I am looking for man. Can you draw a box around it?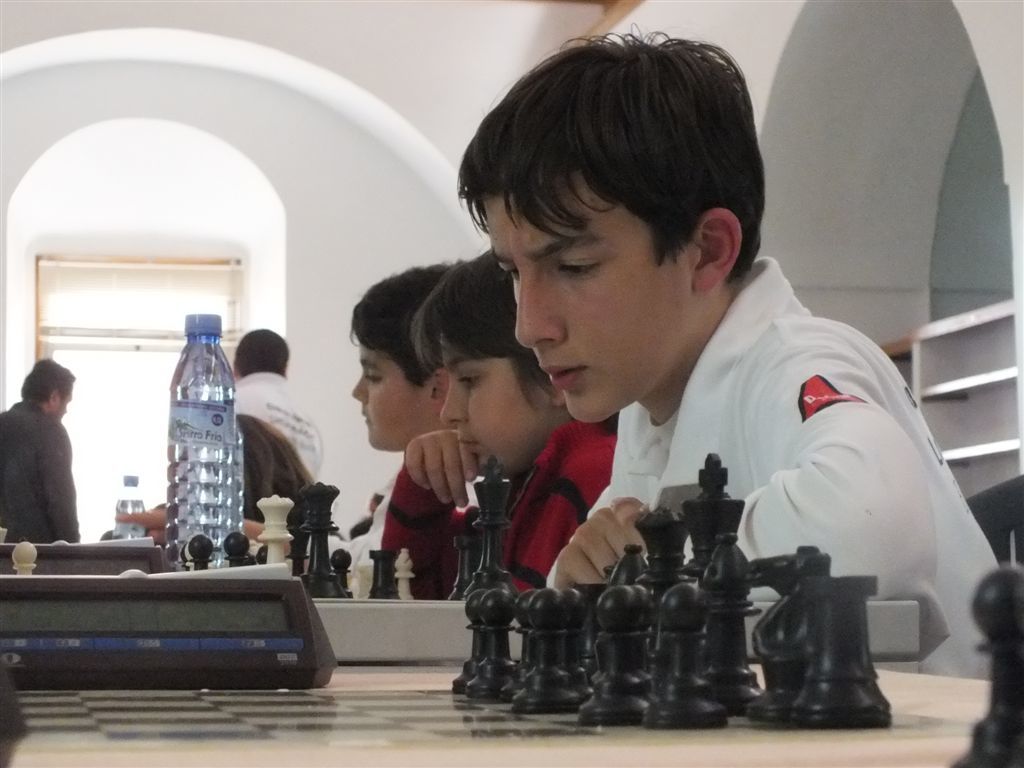
Sure, the bounding box is BBox(0, 362, 96, 563).
